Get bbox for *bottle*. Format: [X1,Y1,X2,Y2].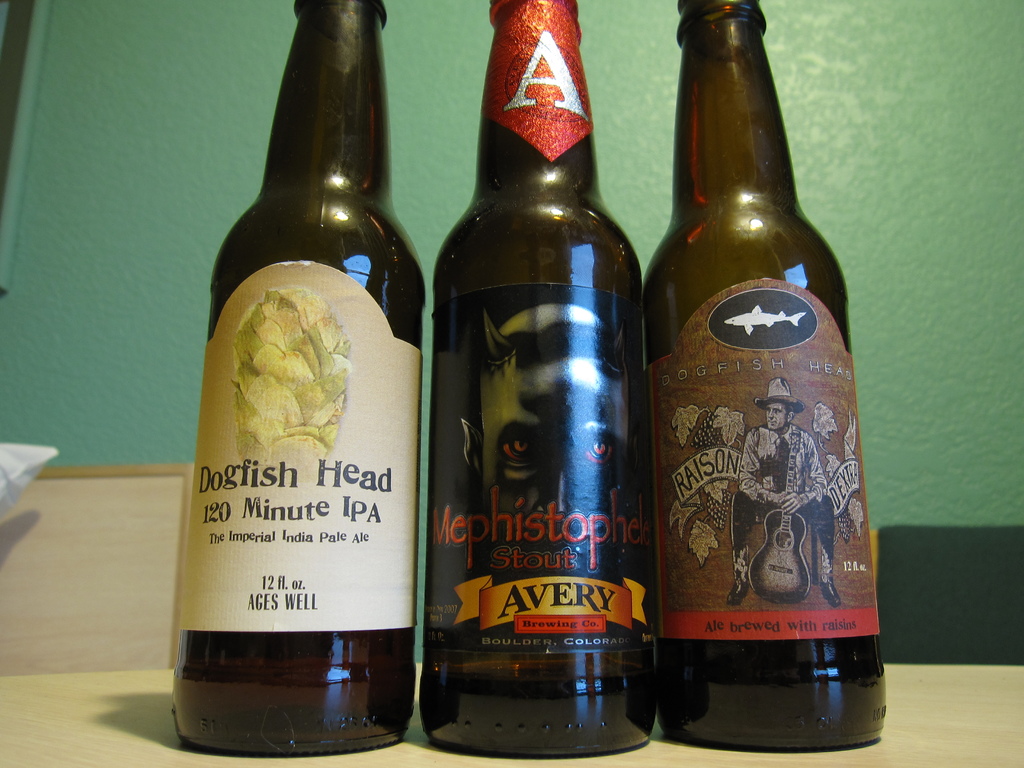
[650,2,889,760].
